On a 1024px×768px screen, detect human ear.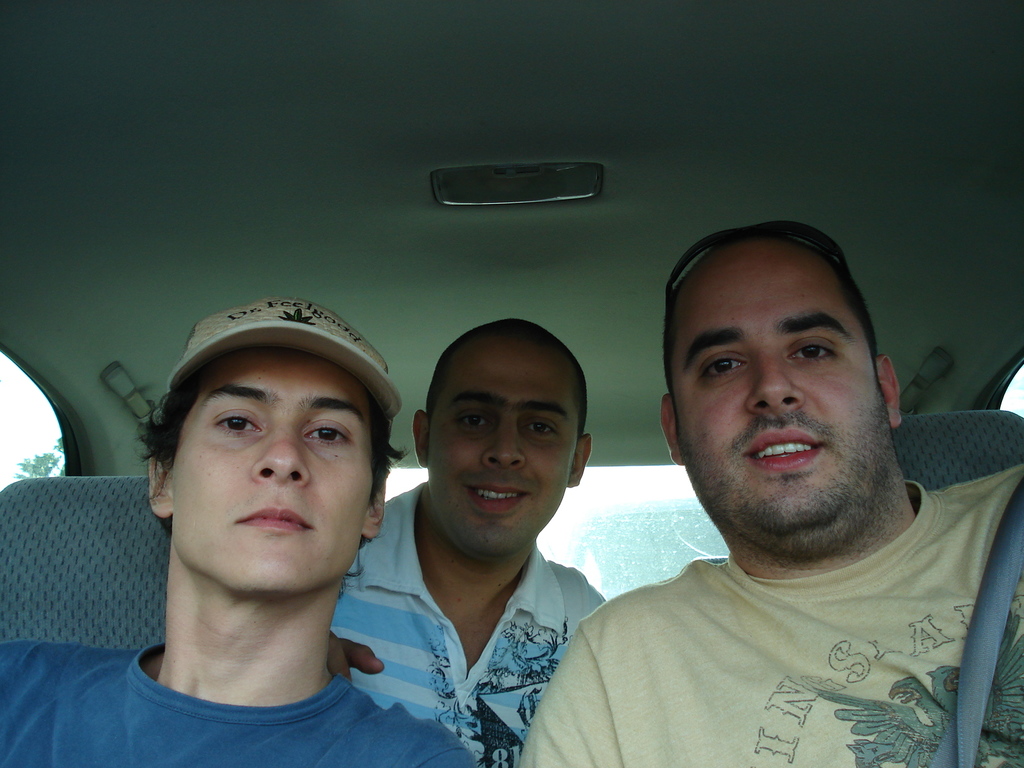
crop(568, 431, 597, 490).
